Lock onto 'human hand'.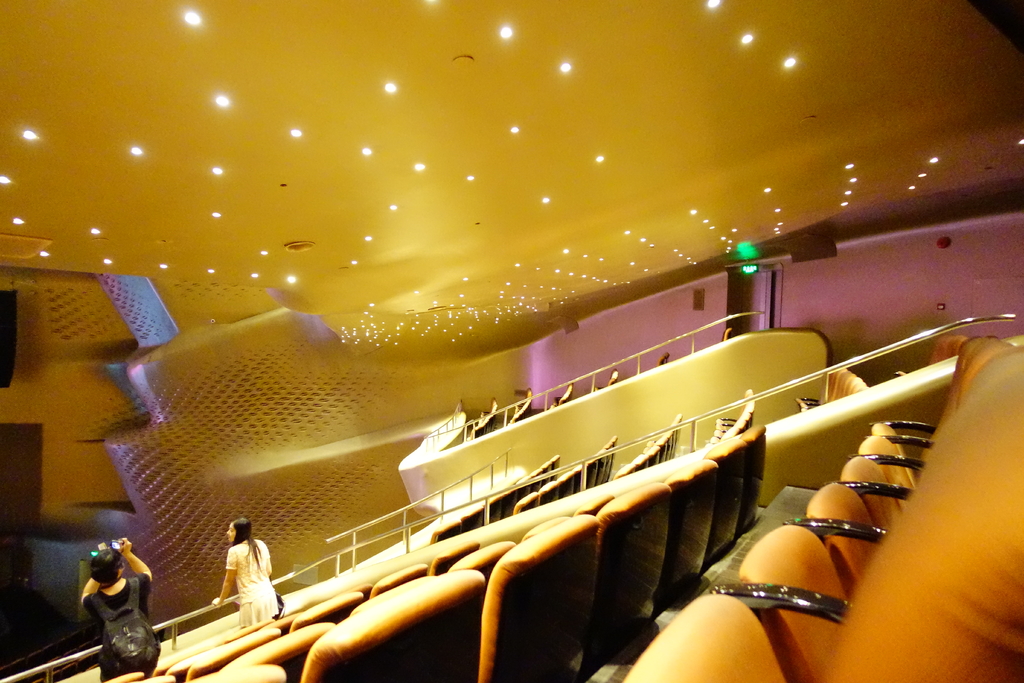
Locked: l=209, t=595, r=223, b=607.
